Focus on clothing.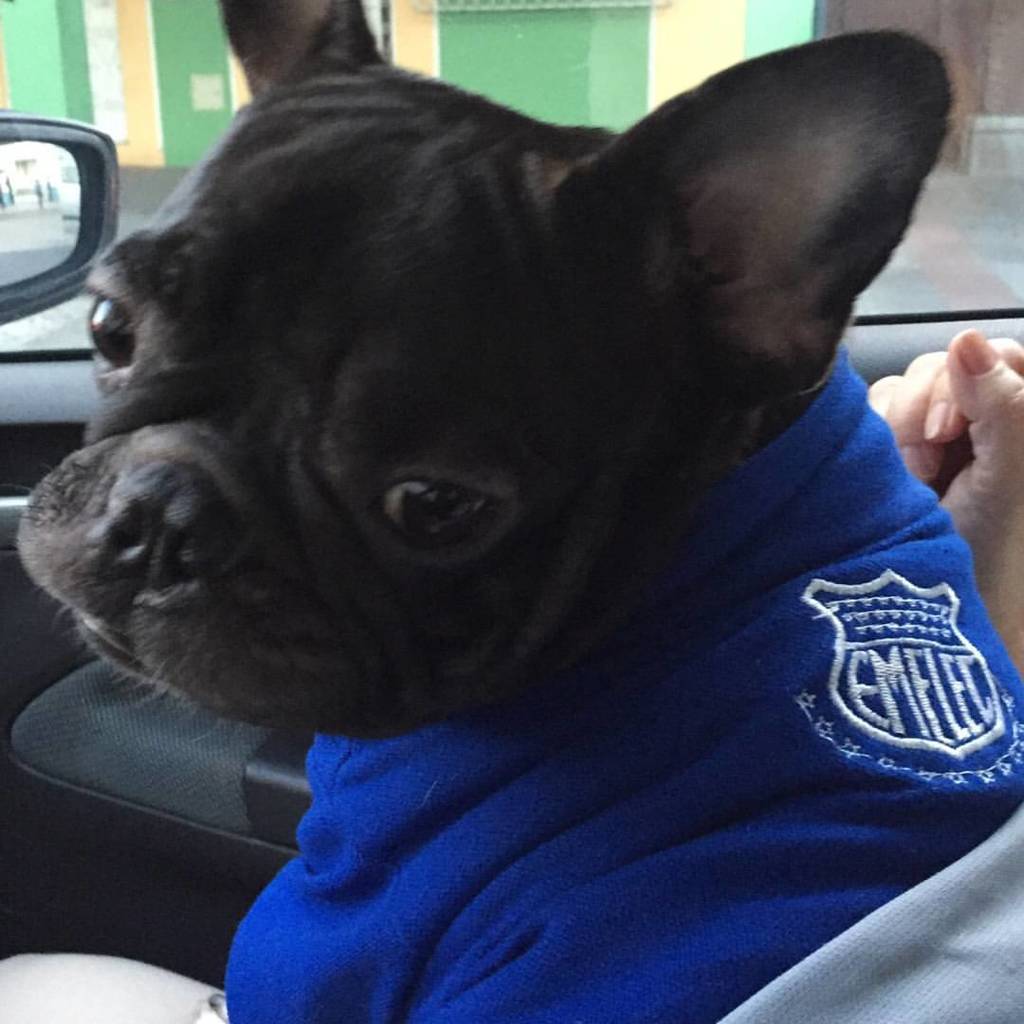
Focused at {"left": 222, "top": 340, "right": 1020, "bottom": 1023}.
